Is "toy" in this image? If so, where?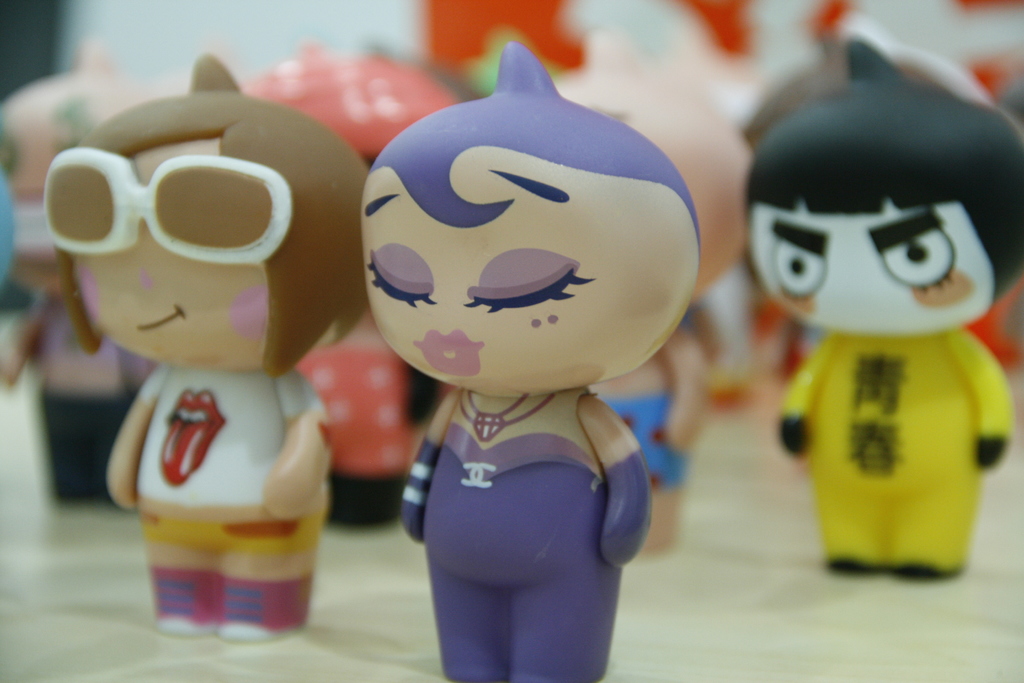
Yes, at (x1=365, y1=38, x2=703, y2=682).
